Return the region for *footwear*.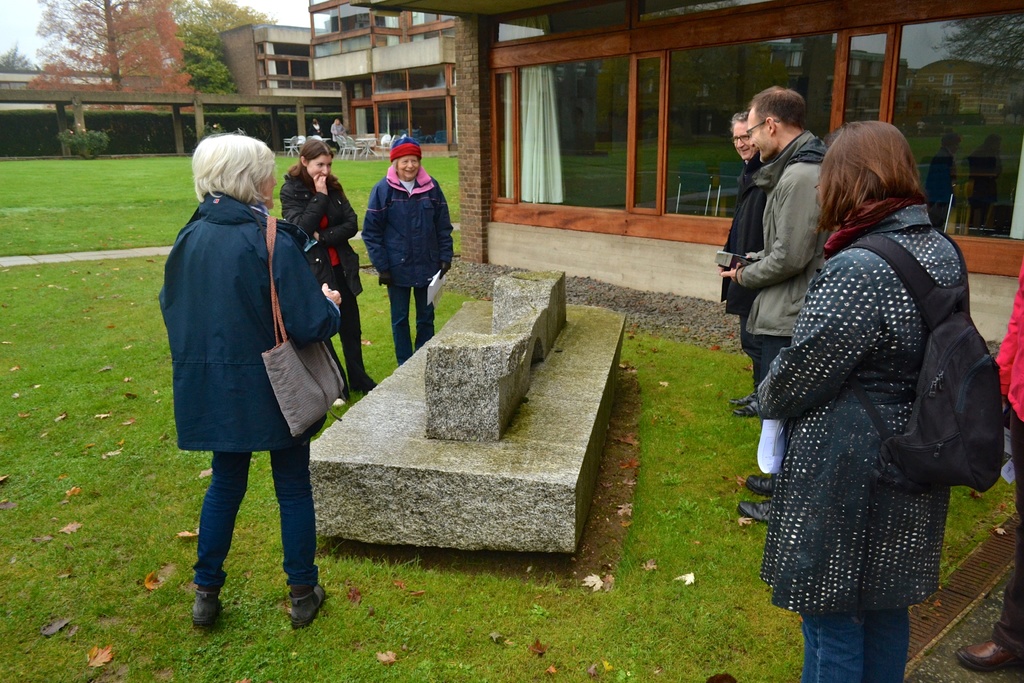
174 562 227 638.
